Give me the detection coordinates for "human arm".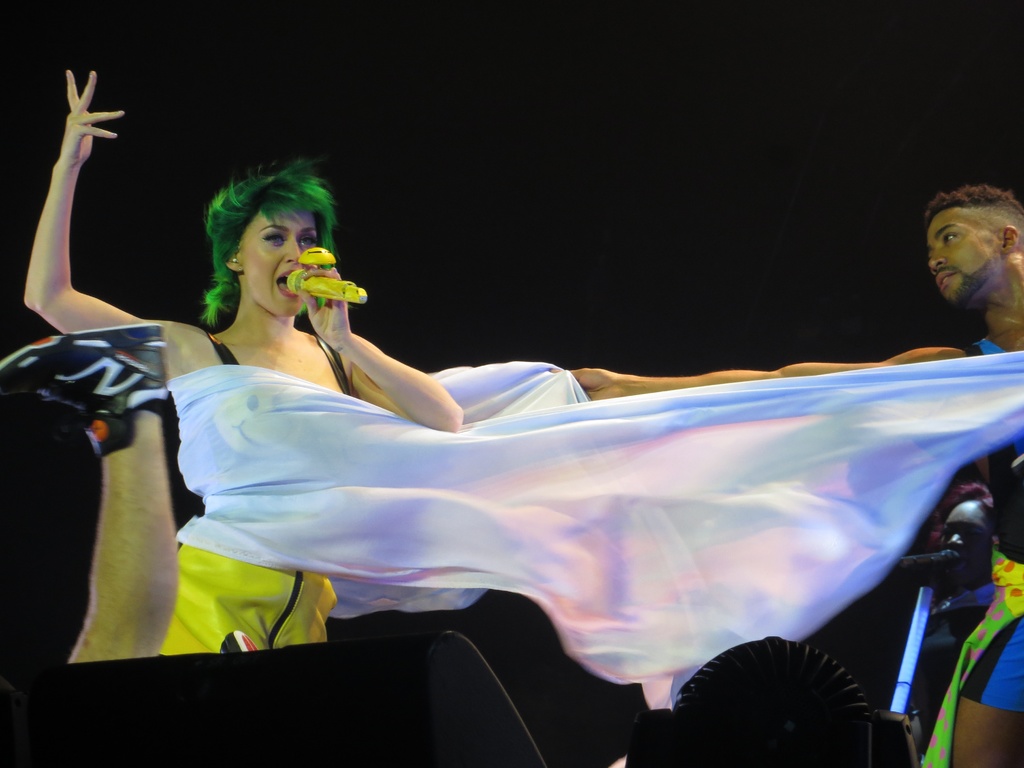
pyautogui.locateOnScreen(541, 352, 973, 404).
